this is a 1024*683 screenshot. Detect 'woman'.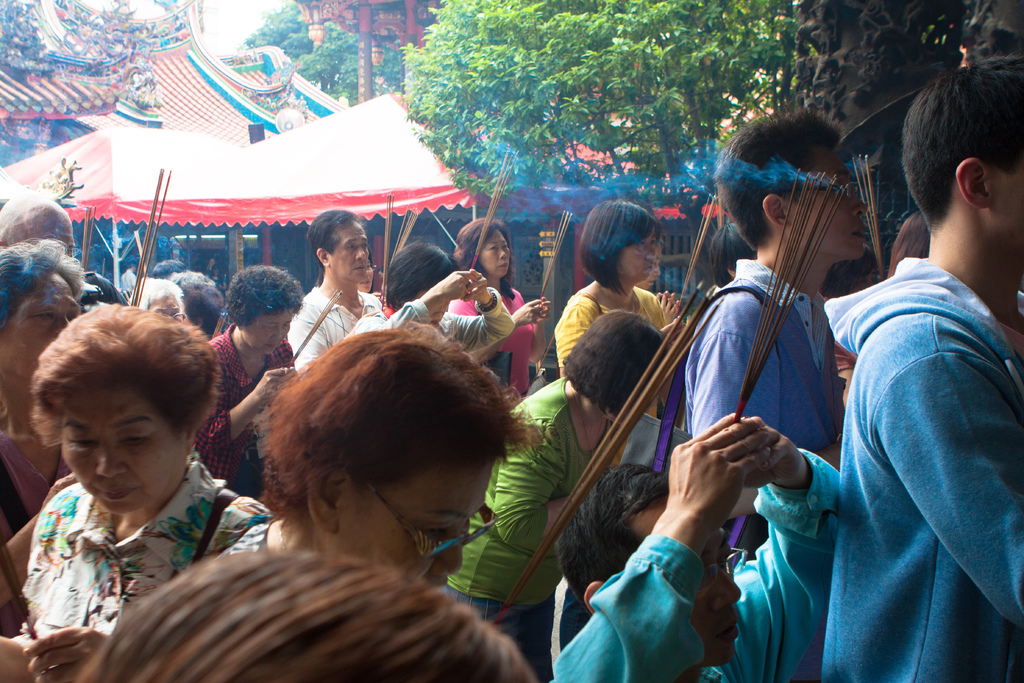
0 296 273 682.
